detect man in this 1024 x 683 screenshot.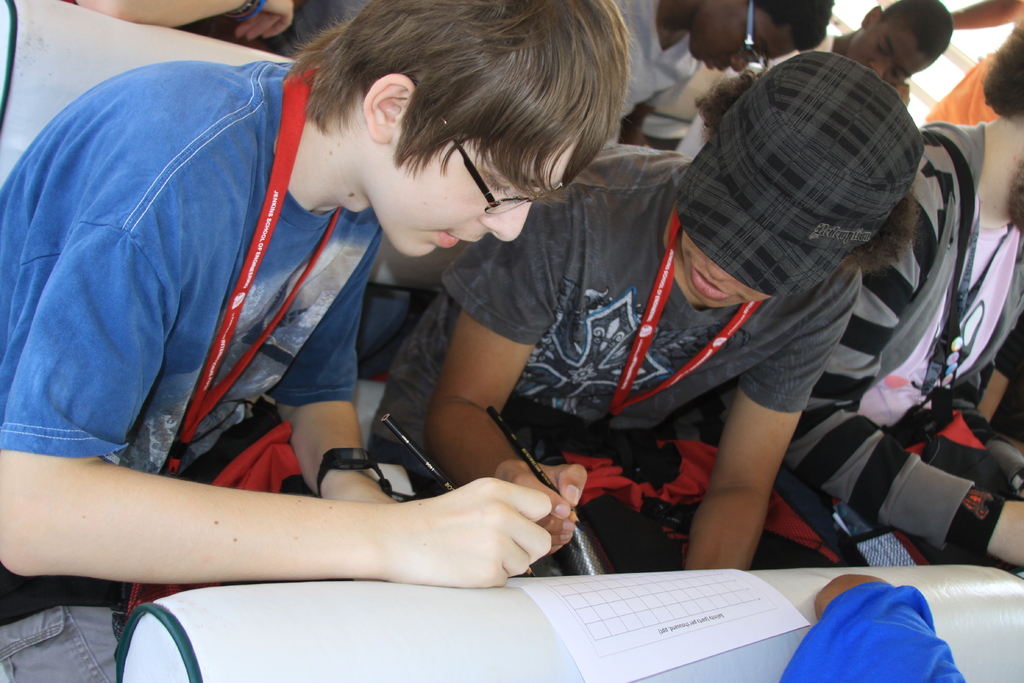
Detection: crop(783, 19, 1023, 570).
